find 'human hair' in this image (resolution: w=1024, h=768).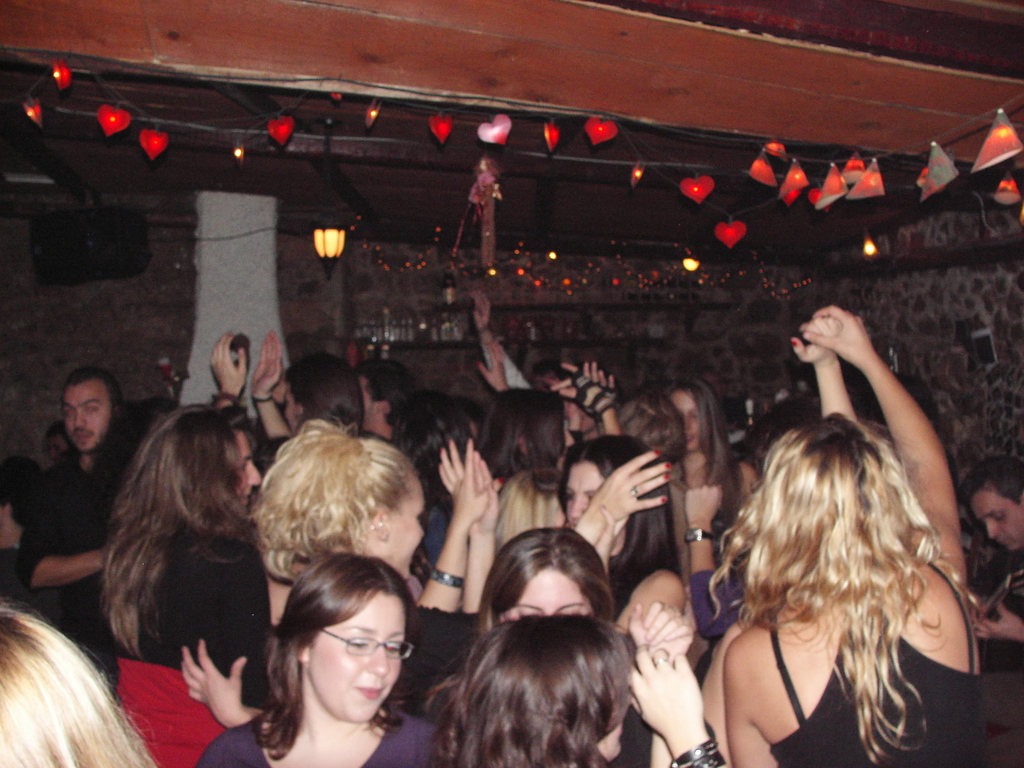
x1=0 y1=602 x2=163 y2=767.
